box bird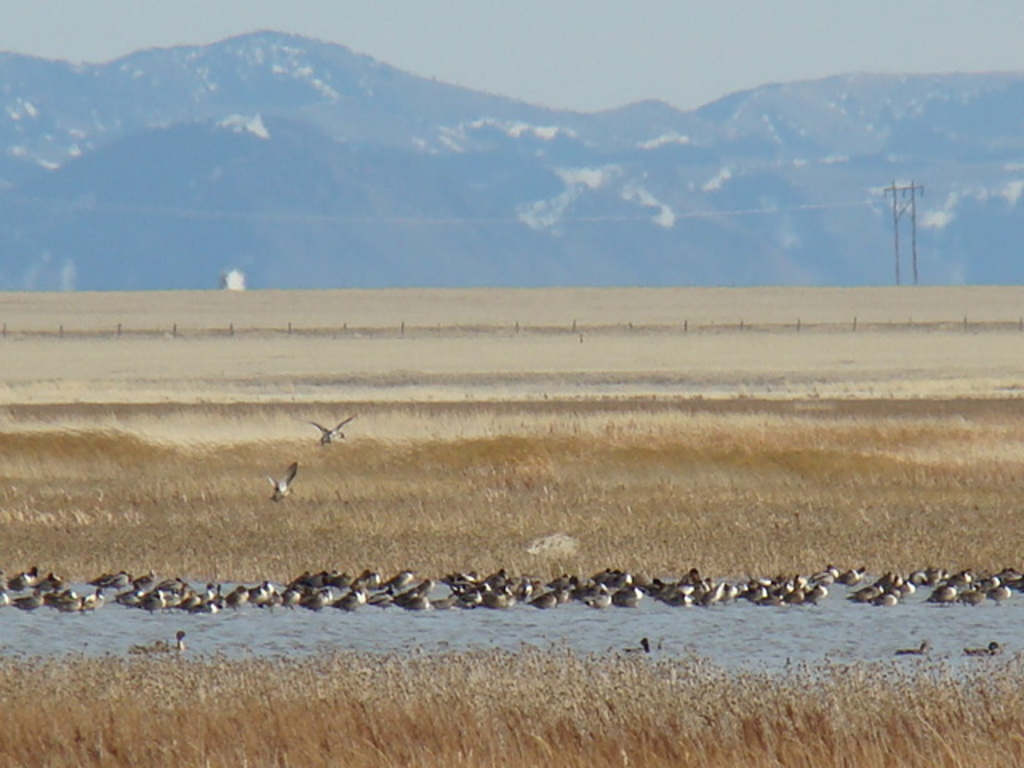
{"x1": 0, "y1": 586, "x2": 10, "y2": 608}
